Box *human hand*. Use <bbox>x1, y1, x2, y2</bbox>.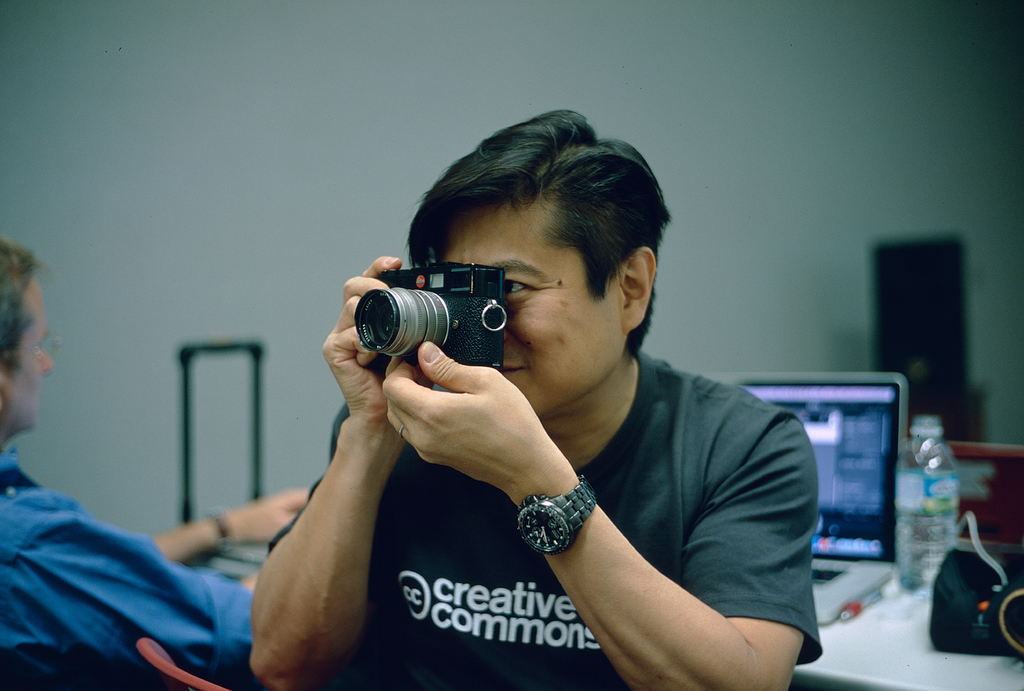
<bbox>320, 254, 435, 444</bbox>.
